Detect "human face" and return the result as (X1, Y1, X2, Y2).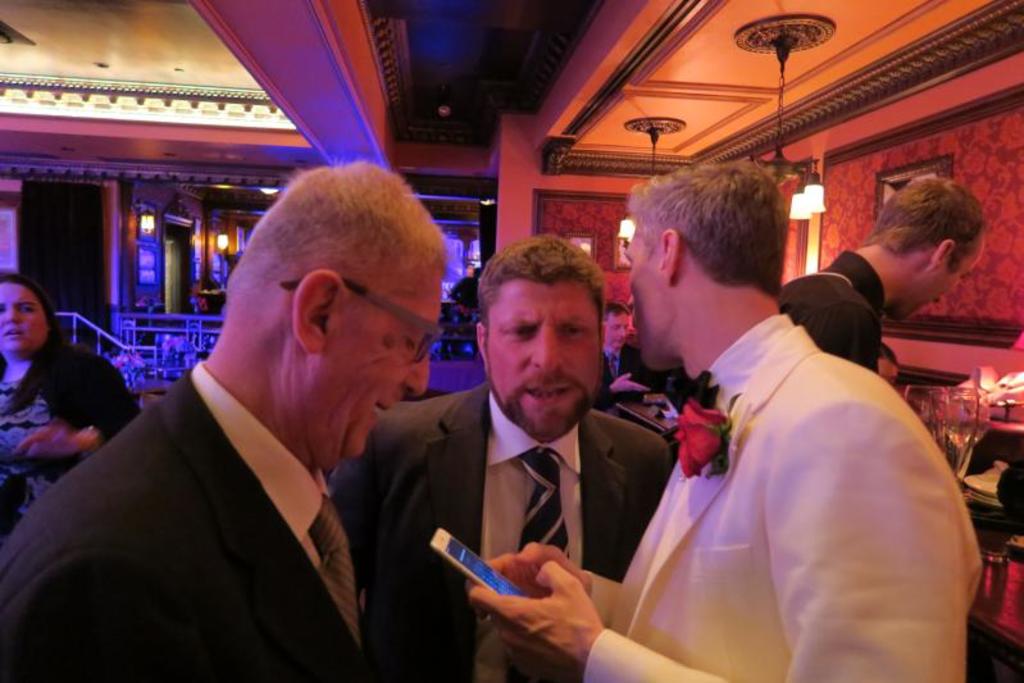
(314, 264, 445, 459).
